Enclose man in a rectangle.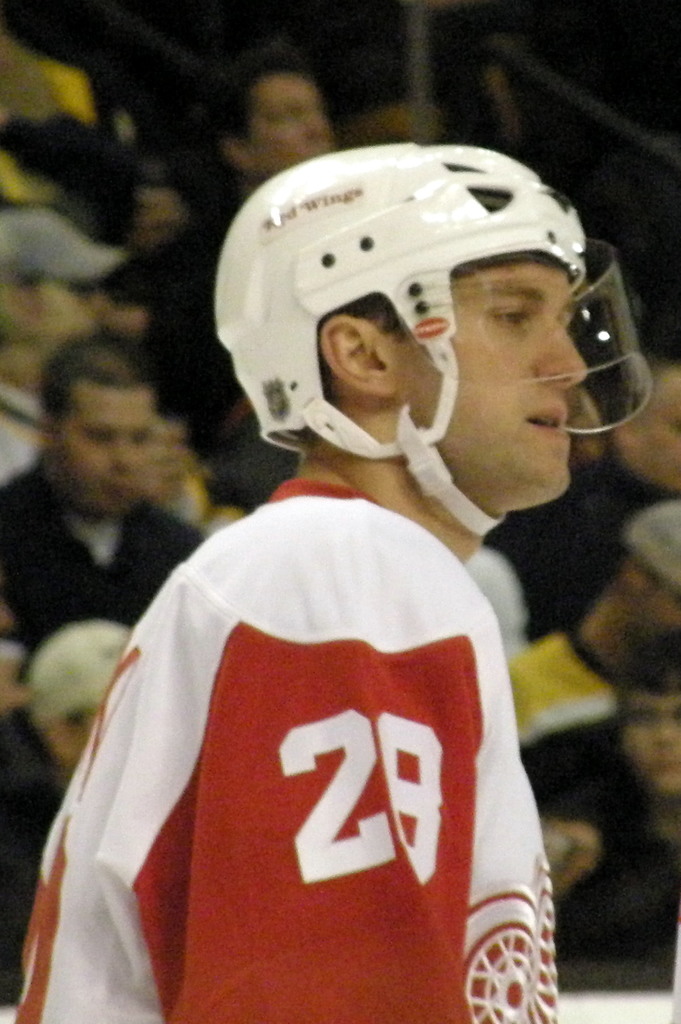
left=503, top=514, right=680, bottom=957.
